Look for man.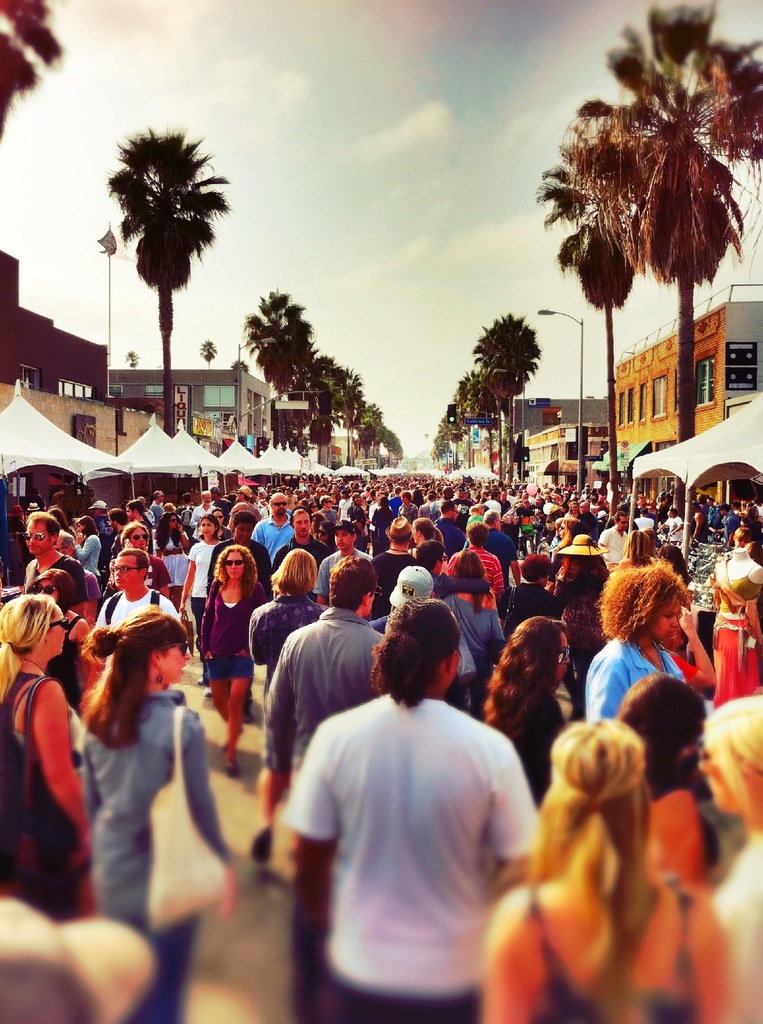
Found: box(287, 598, 566, 1023).
